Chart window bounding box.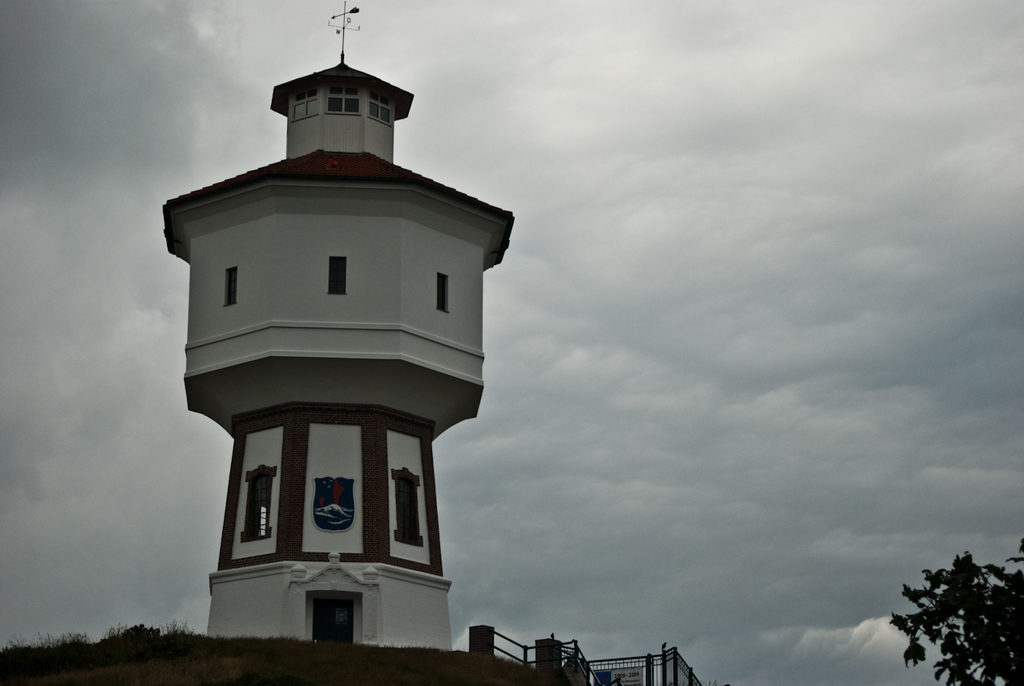
Charted: x1=394 y1=479 x2=420 y2=543.
